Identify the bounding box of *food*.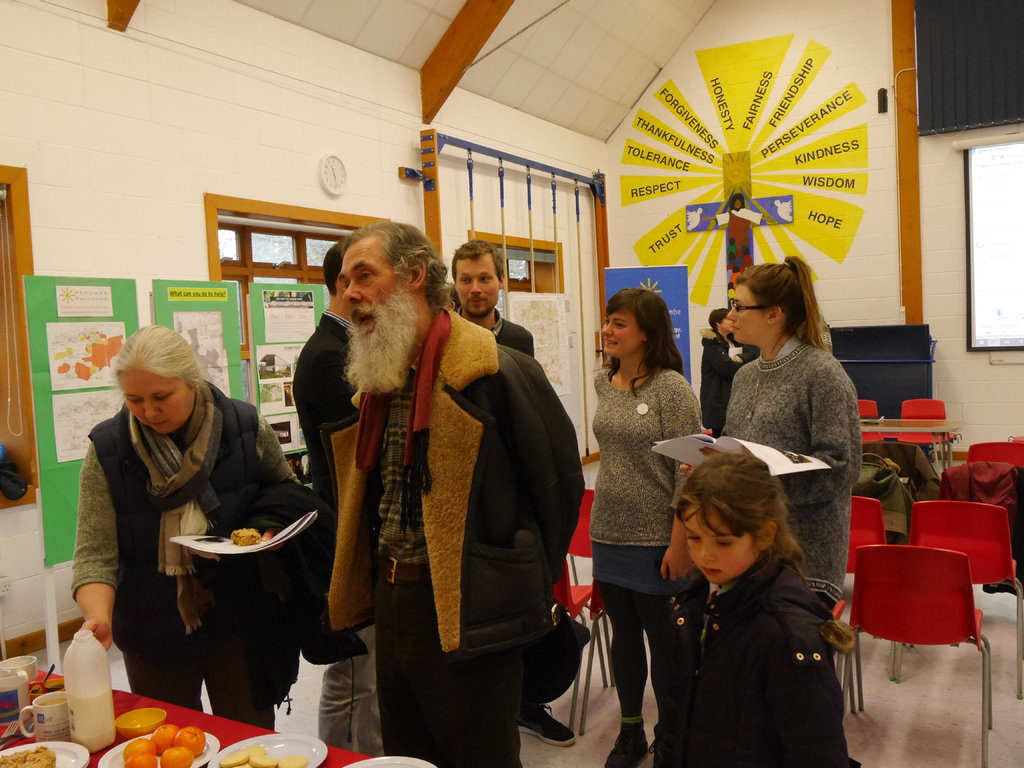
locate(119, 736, 156, 761).
